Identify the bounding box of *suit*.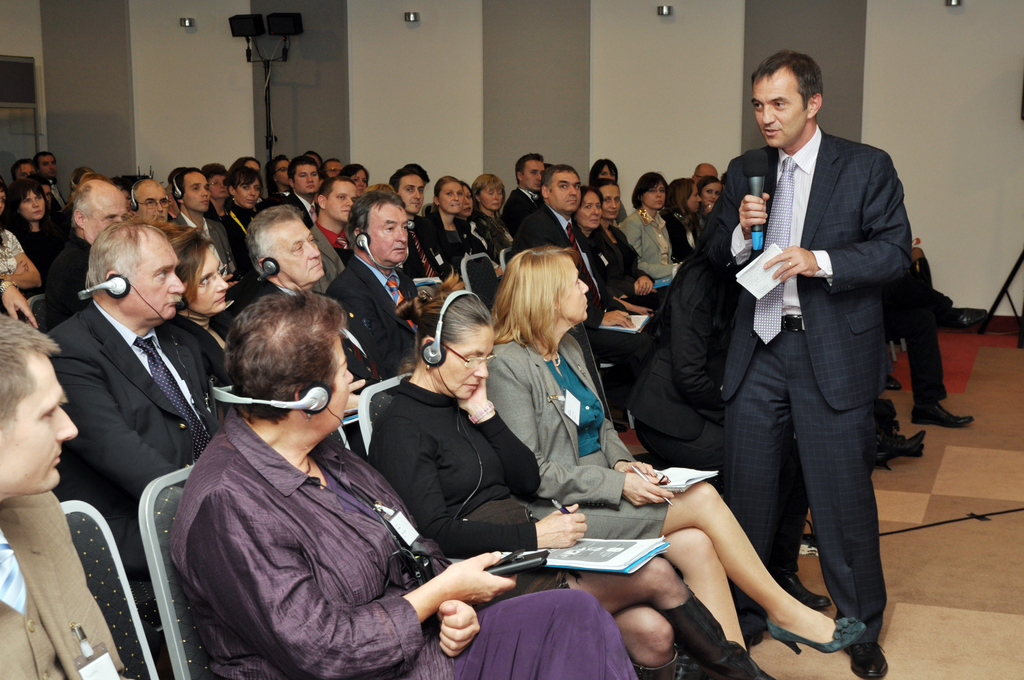
42/298/223/581.
